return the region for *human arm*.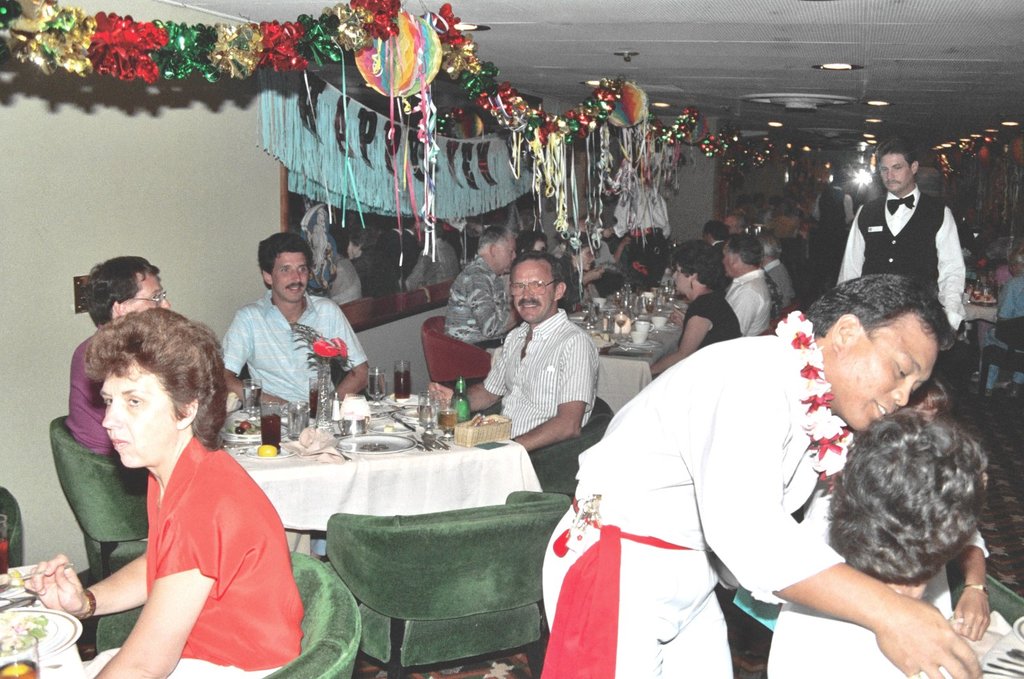
[left=432, top=334, right=516, bottom=413].
